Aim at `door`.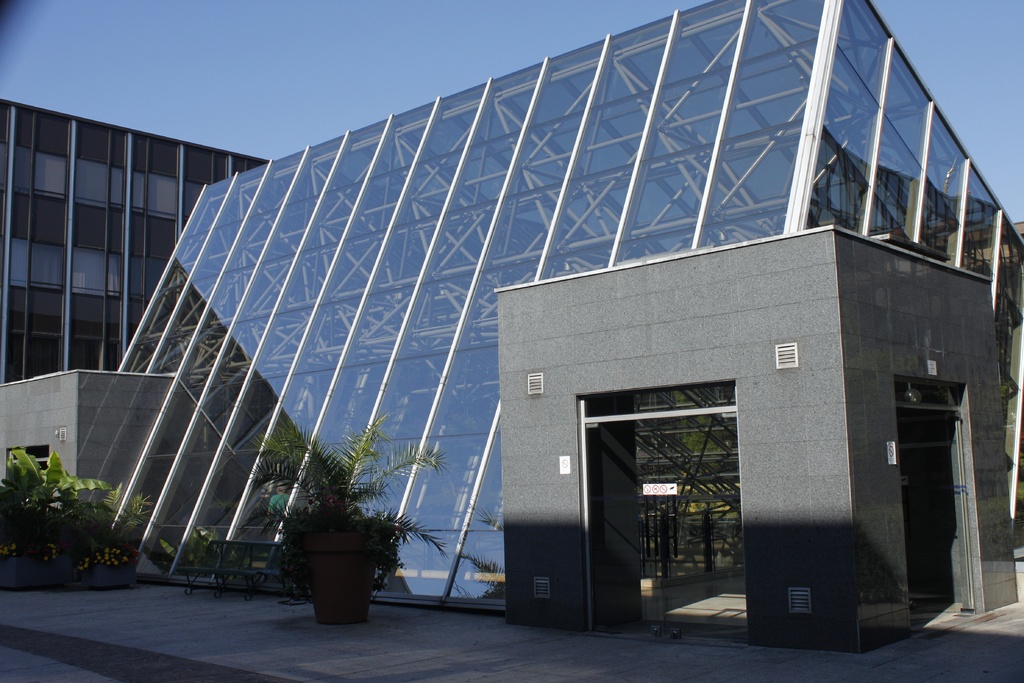
Aimed at bbox=[906, 354, 983, 621].
